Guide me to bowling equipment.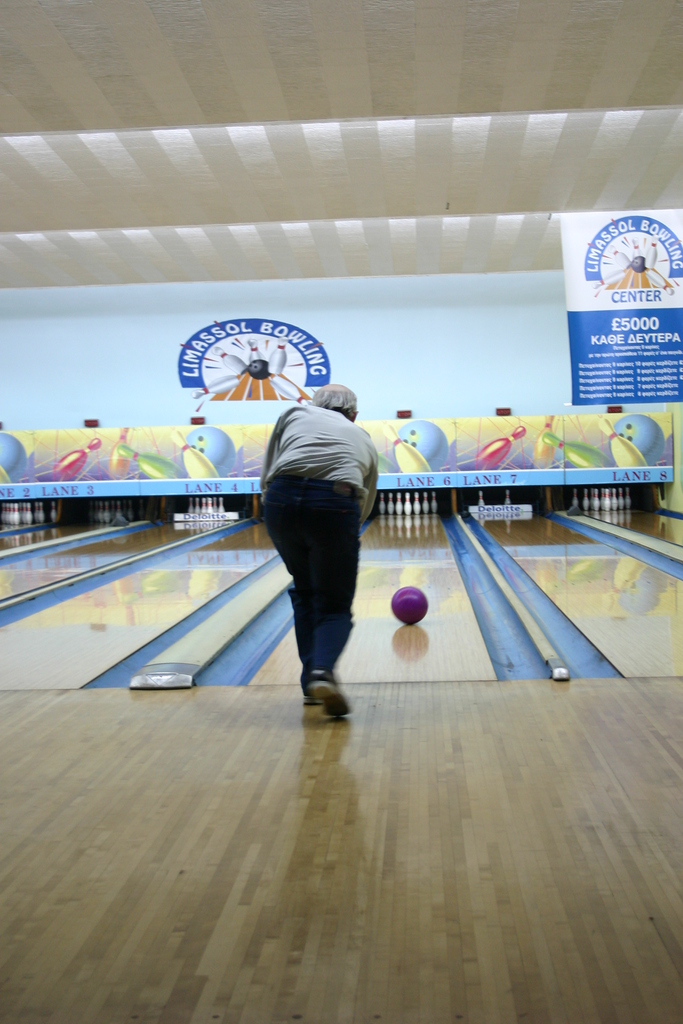
Guidance: select_region(0, 435, 29, 484).
